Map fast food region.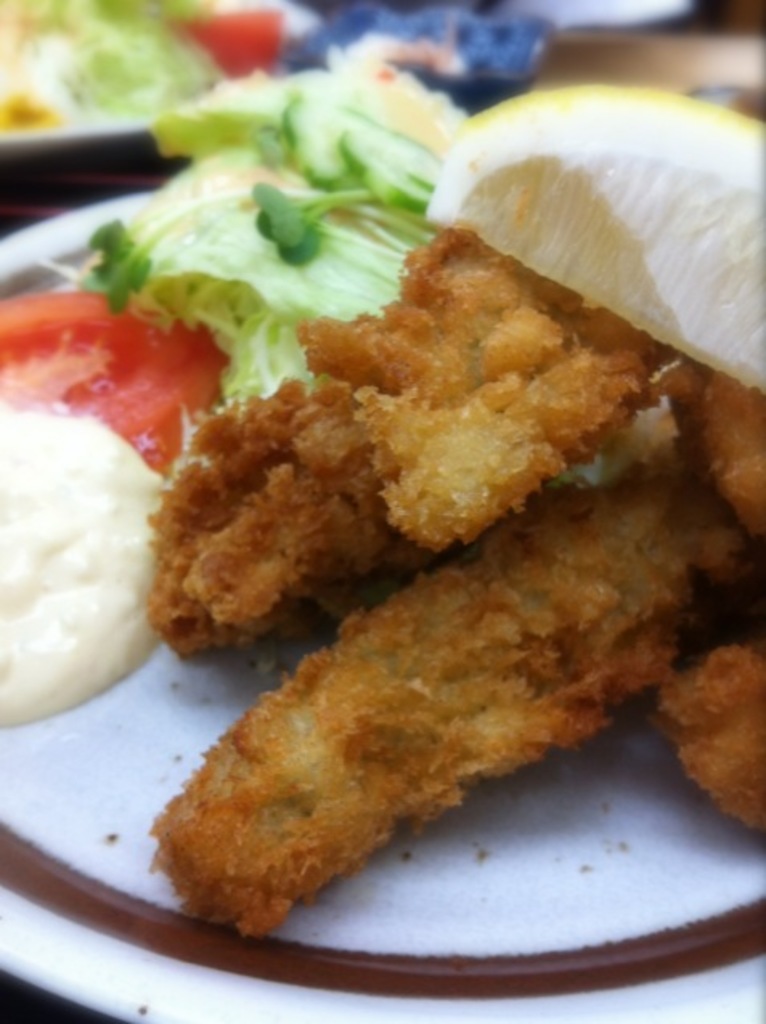
Mapped to {"x1": 0, "y1": 0, "x2": 279, "y2": 136}.
